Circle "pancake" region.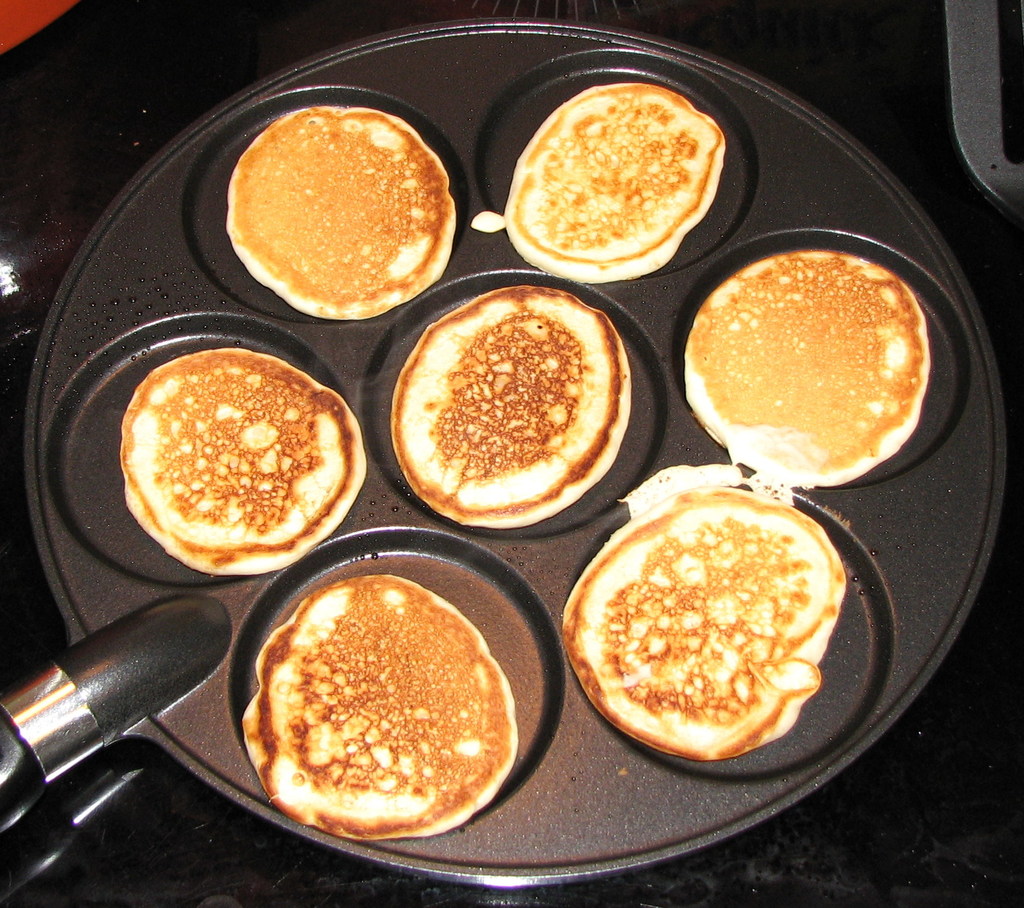
Region: {"x1": 237, "y1": 574, "x2": 518, "y2": 849}.
